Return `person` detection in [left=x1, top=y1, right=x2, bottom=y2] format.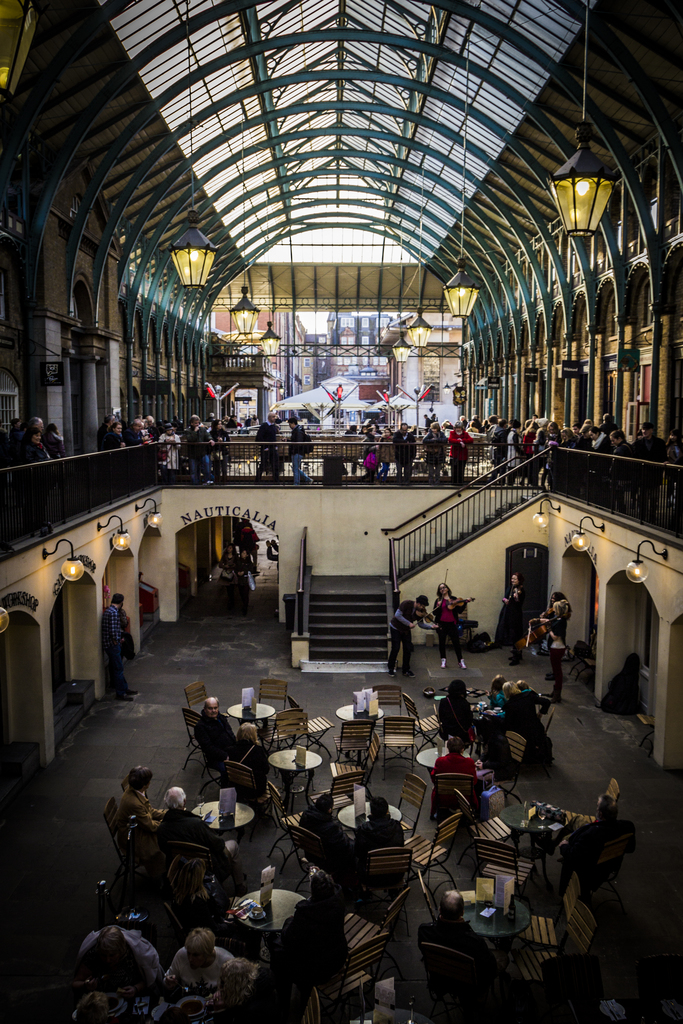
[left=386, top=598, right=432, bottom=671].
